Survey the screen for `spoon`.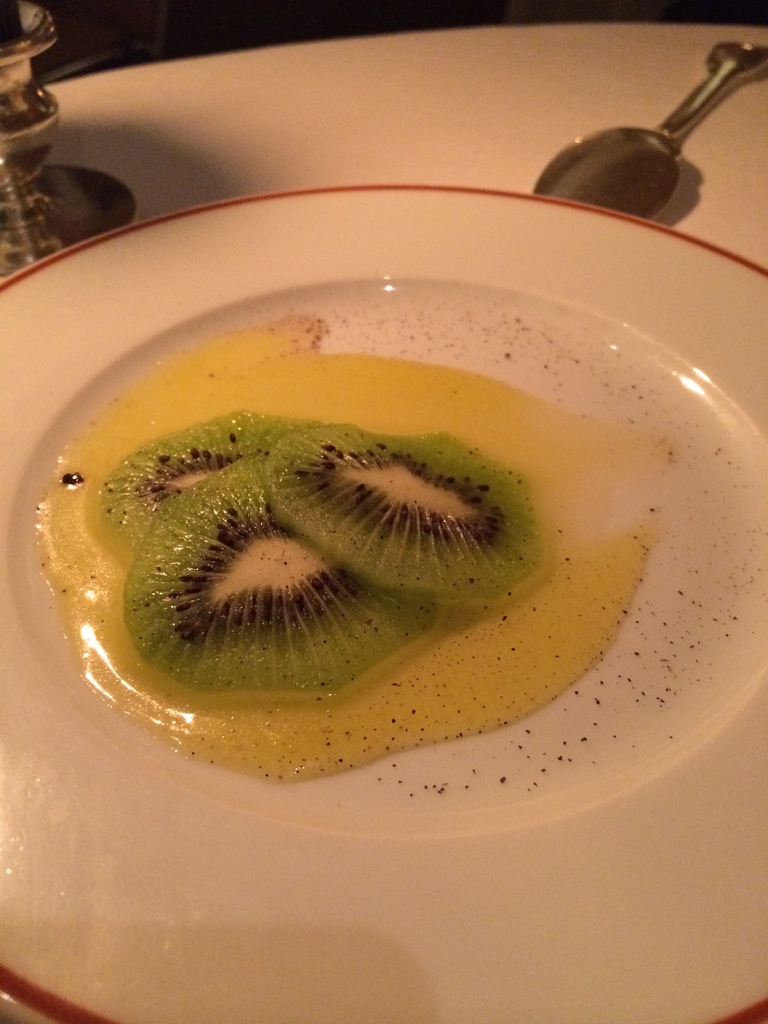
Survey found: bbox(534, 41, 767, 218).
